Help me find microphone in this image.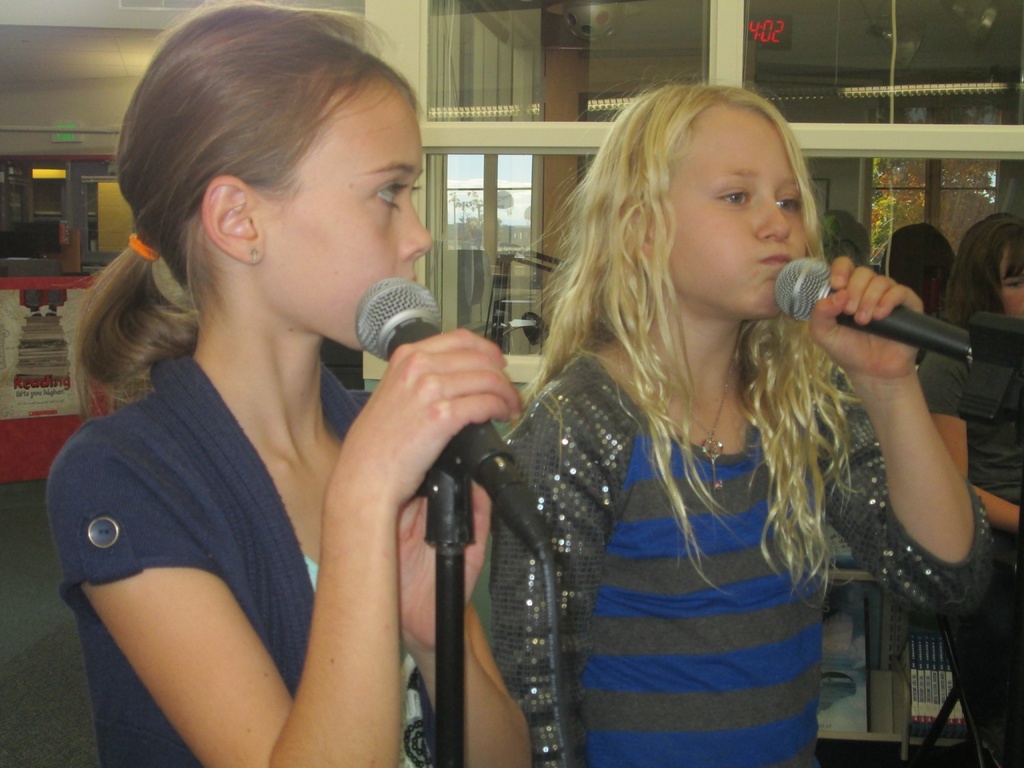
Found it: region(760, 249, 969, 363).
